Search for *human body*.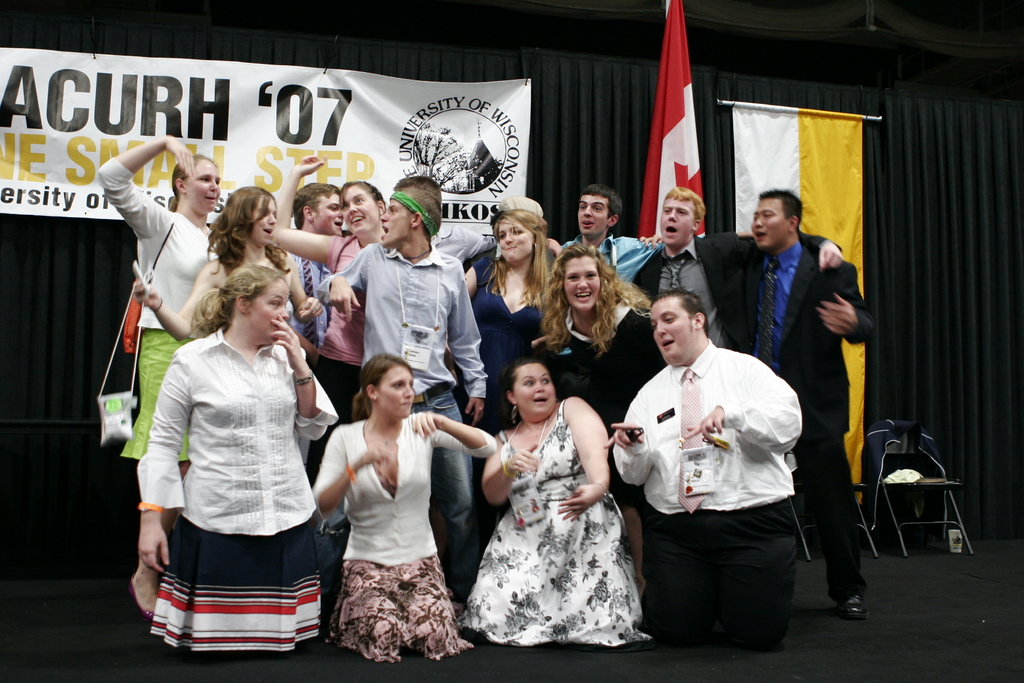
Found at 269/165/388/434.
